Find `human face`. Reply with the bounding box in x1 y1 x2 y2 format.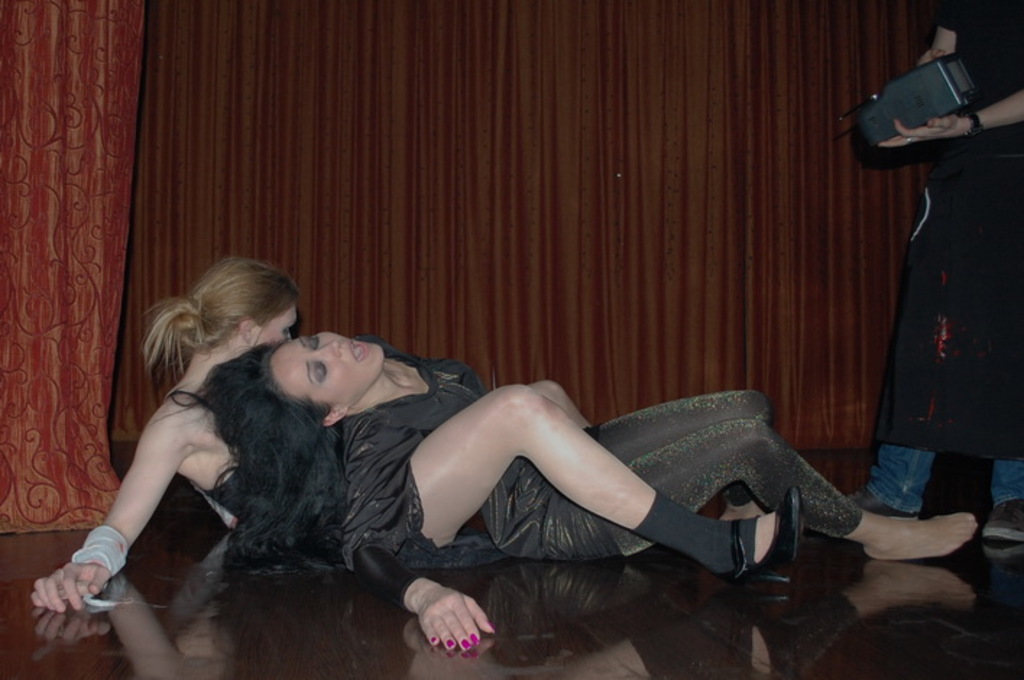
260 304 301 347.
